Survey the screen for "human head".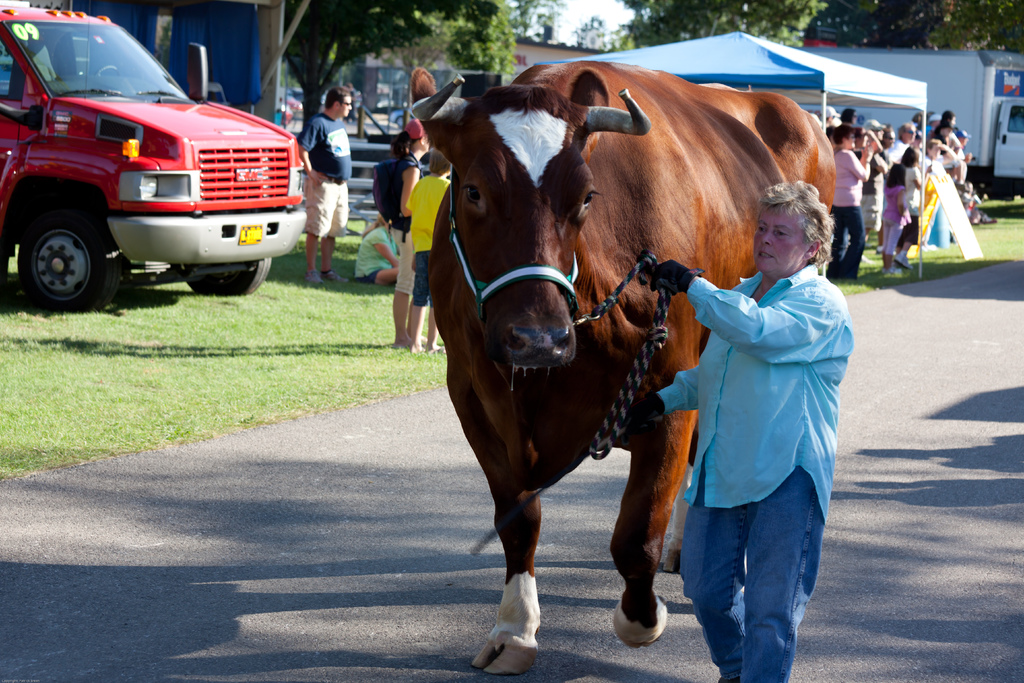
Survey found: rect(755, 174, 824, 281).
